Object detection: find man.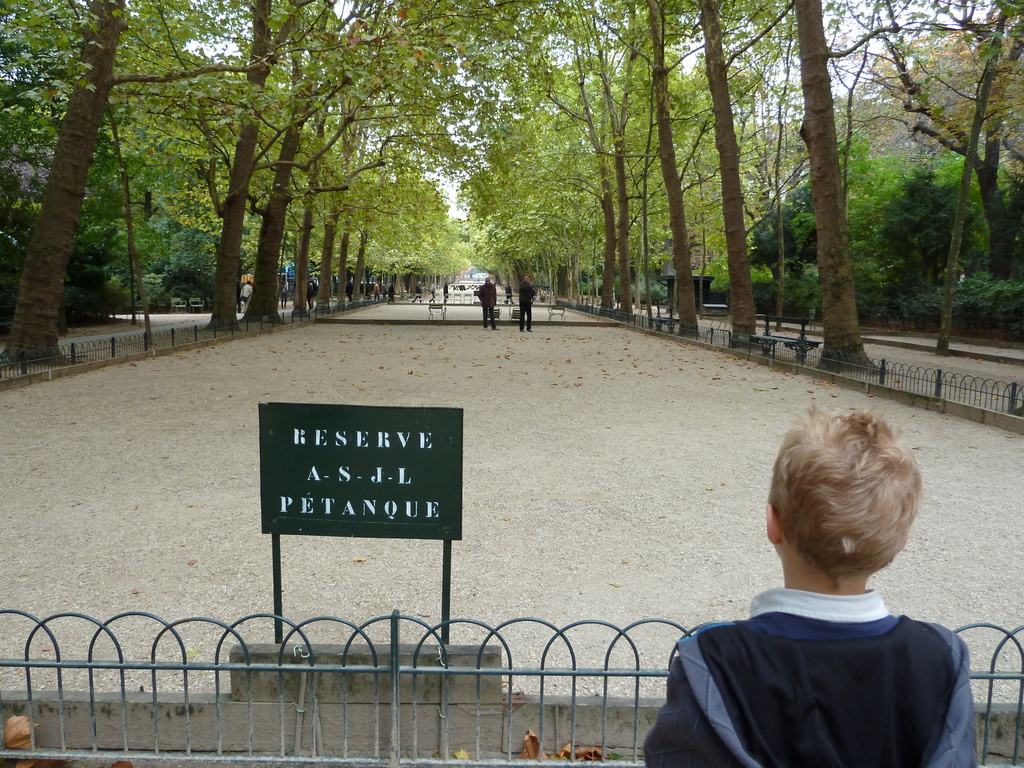
detection(413, 283, 419, 305).
